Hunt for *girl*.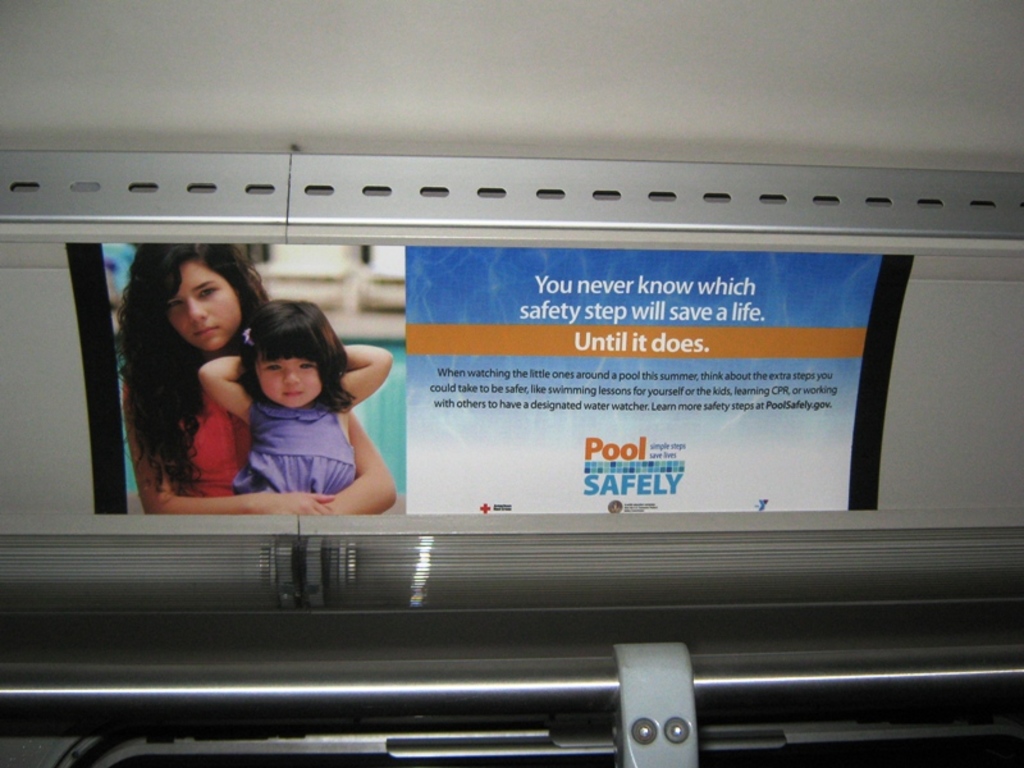
Hunted down at <box>195,300,393,498</box>.
